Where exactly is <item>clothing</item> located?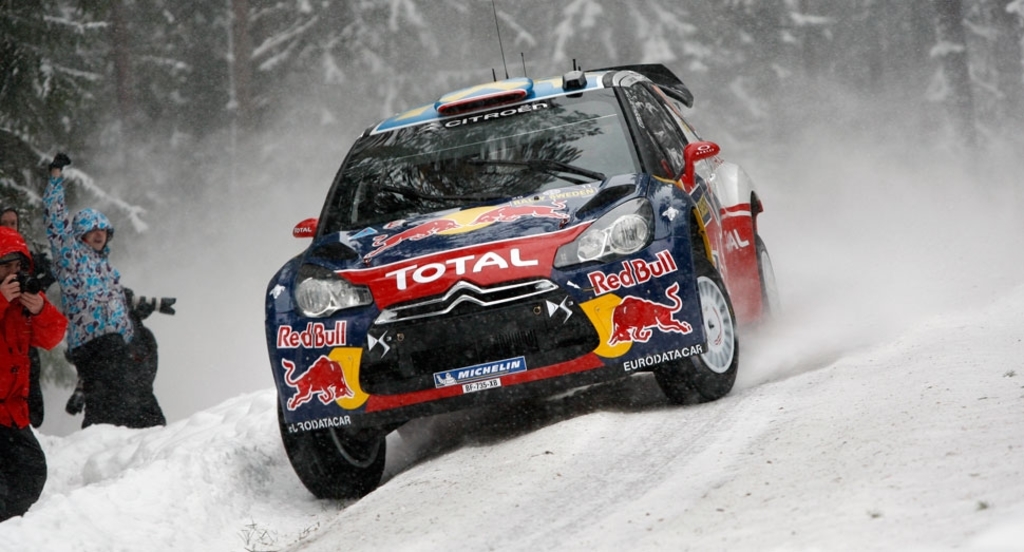
Its bounding box is select_region(46, 163, 158, 424).
